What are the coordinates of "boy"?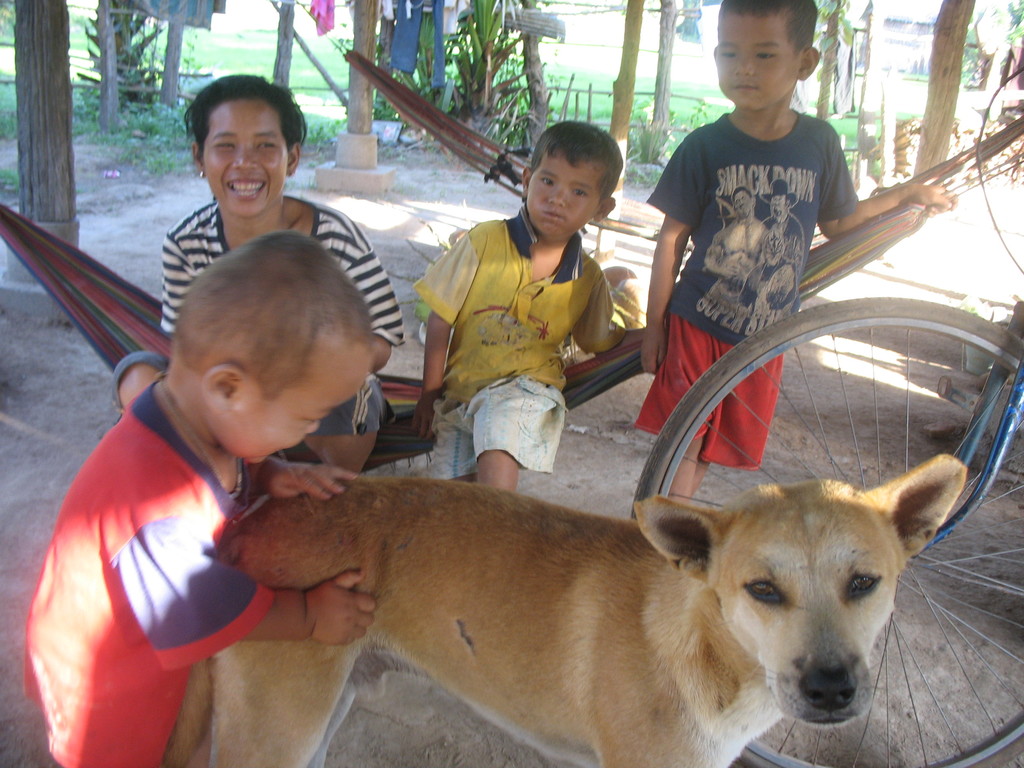
left=24, top=235, right=371, bottom=744.
